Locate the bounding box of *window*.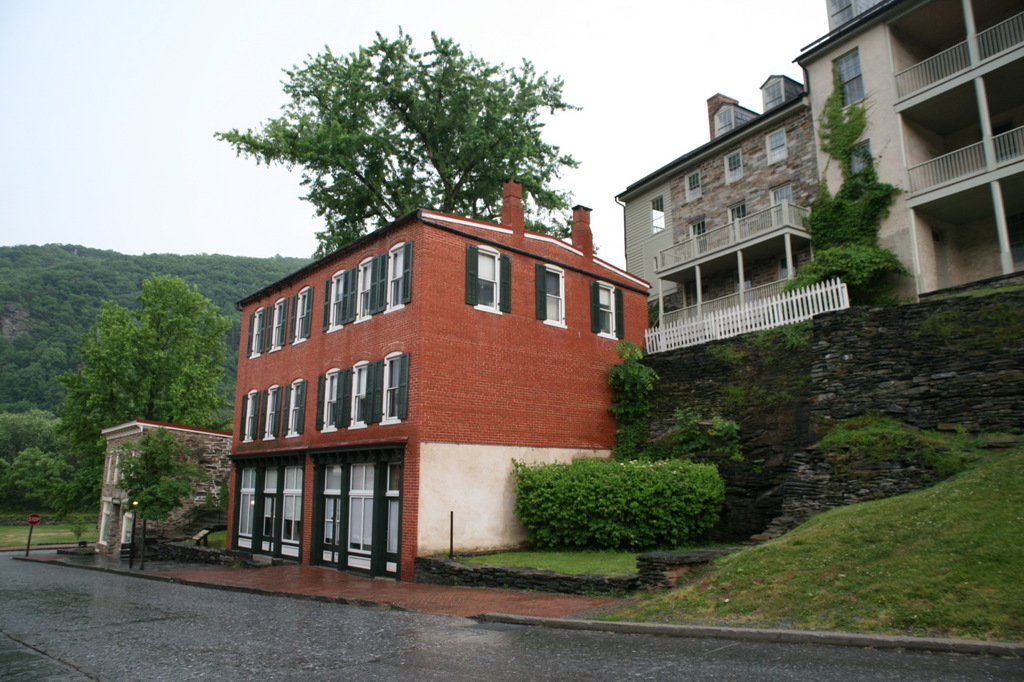
Bounding box: left=766, top=78, right=784, bottom=113.
